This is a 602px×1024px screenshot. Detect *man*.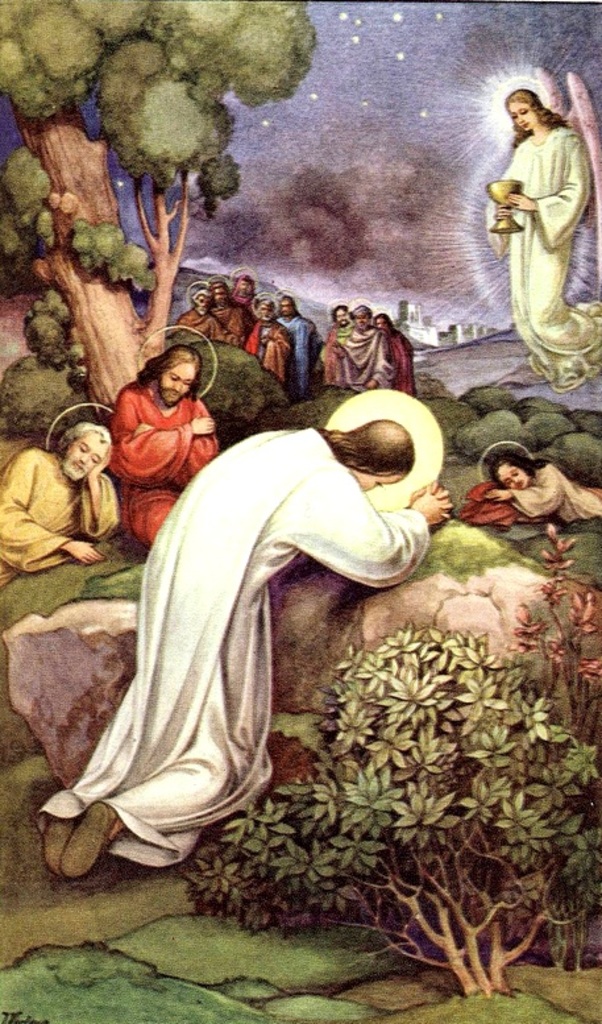
locate(36, 422, 458, 891).
